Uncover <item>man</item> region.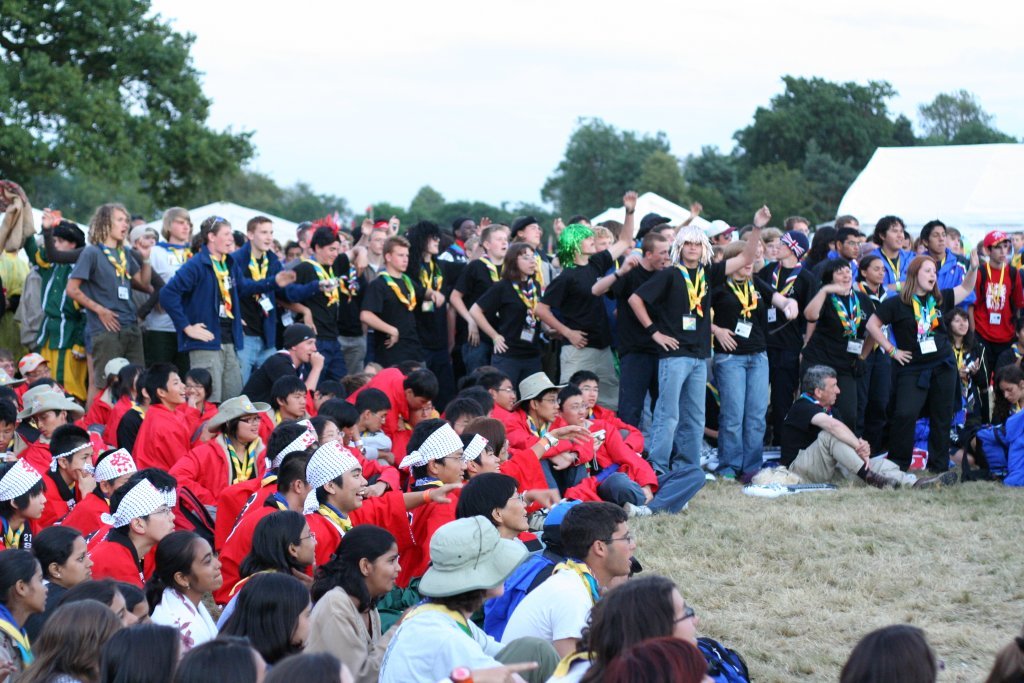
Uncovered: l=284, t=442, r=366, b=581.
